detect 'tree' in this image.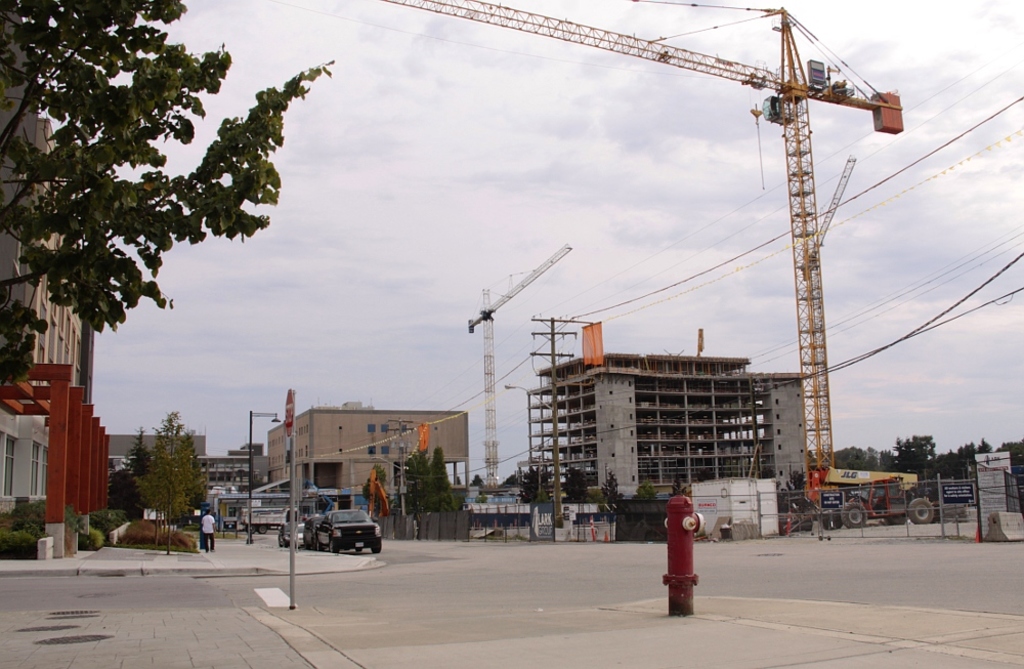
Detection: <box>597,471,631,504</box>.
